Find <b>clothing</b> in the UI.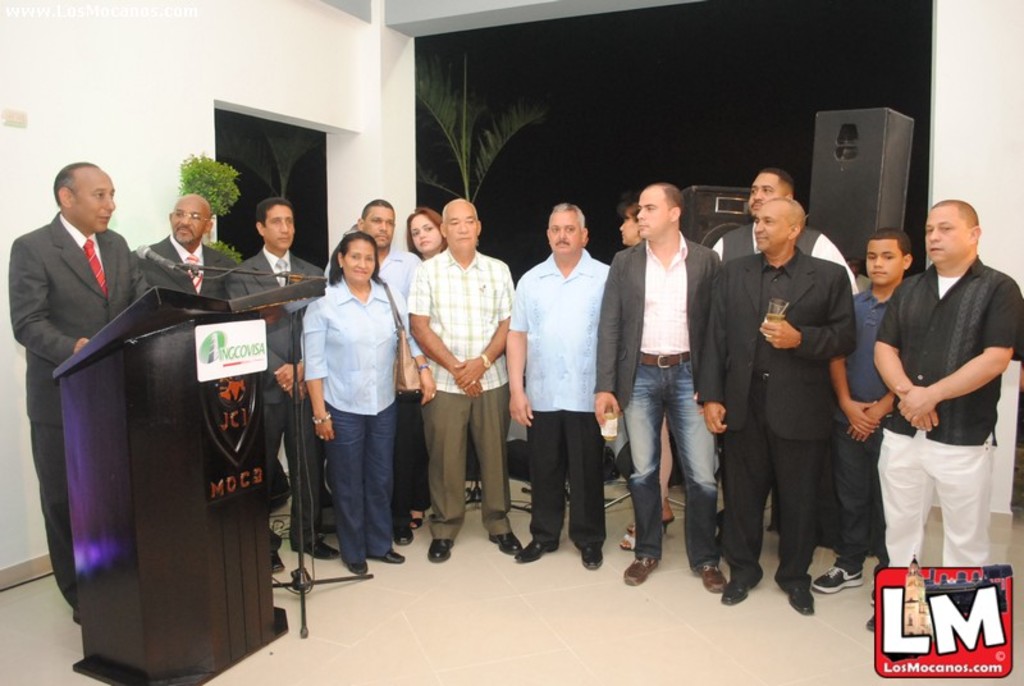
UI element at region(705, 219, 858, 293).
